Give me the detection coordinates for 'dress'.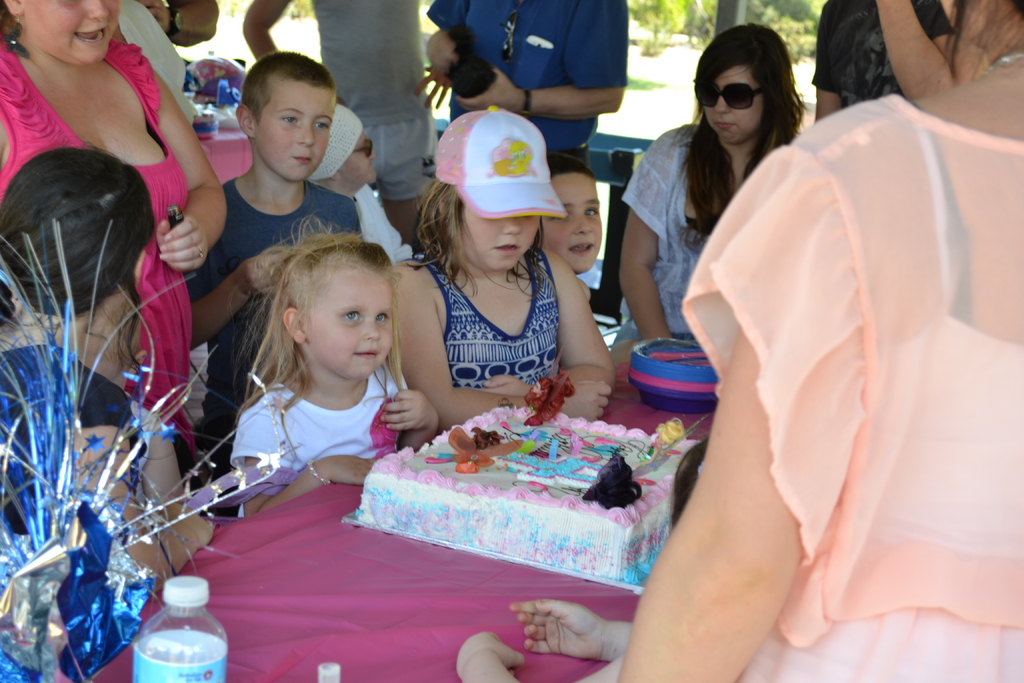
detection(0, 44, 194, 452).
